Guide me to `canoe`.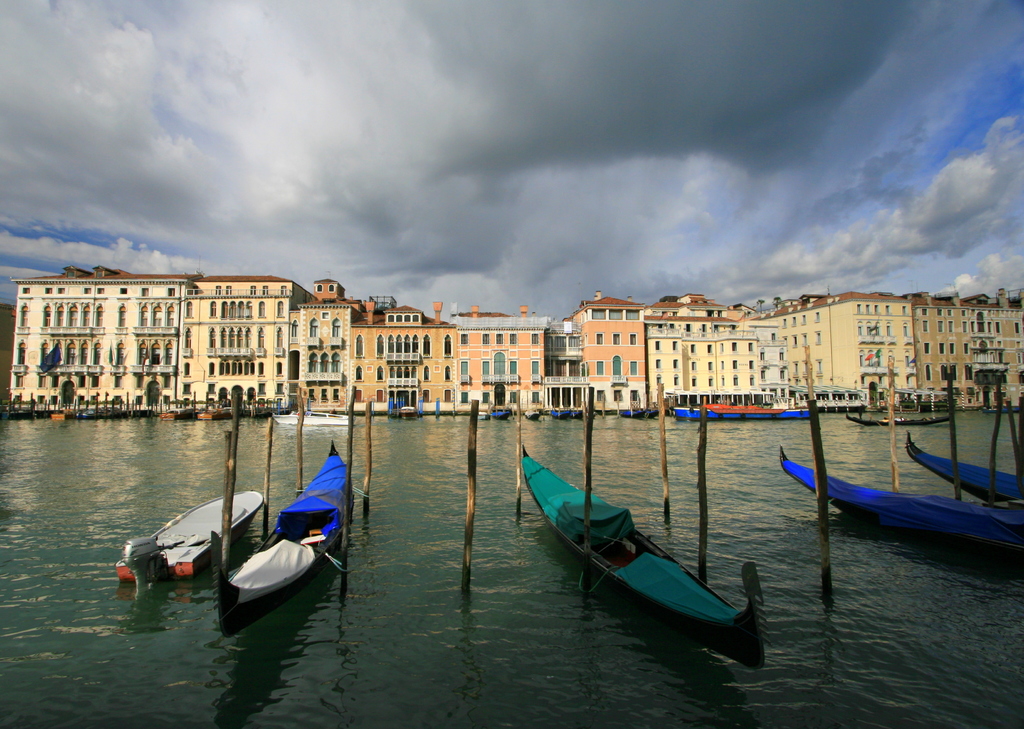
Guidance: region(551, 408, 568, 421).
